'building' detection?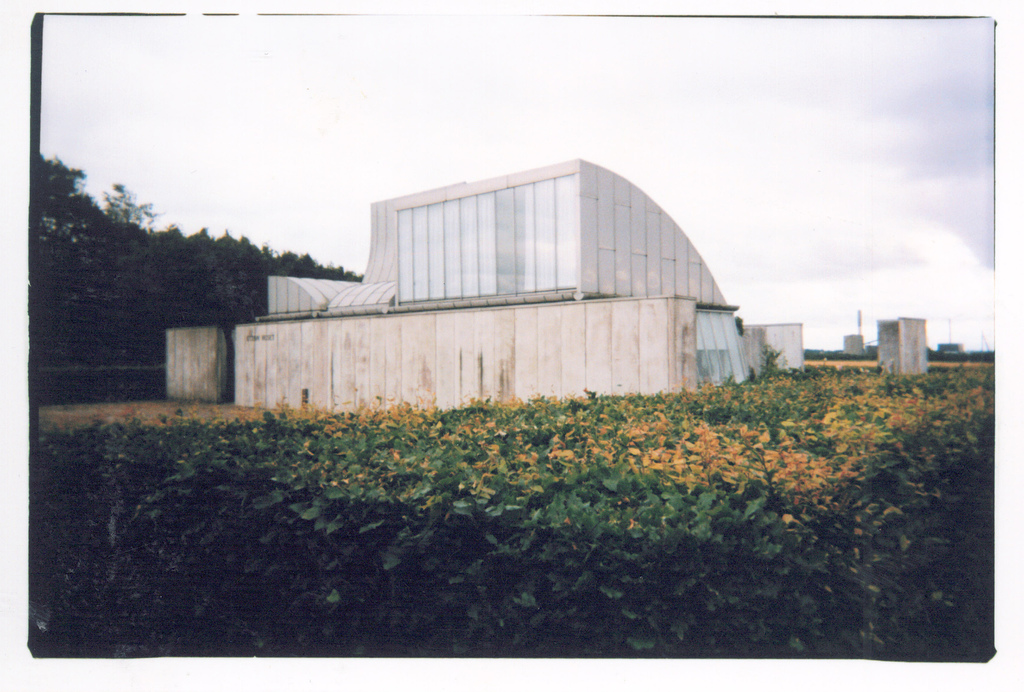
crop(159, 147, 806, 414)
